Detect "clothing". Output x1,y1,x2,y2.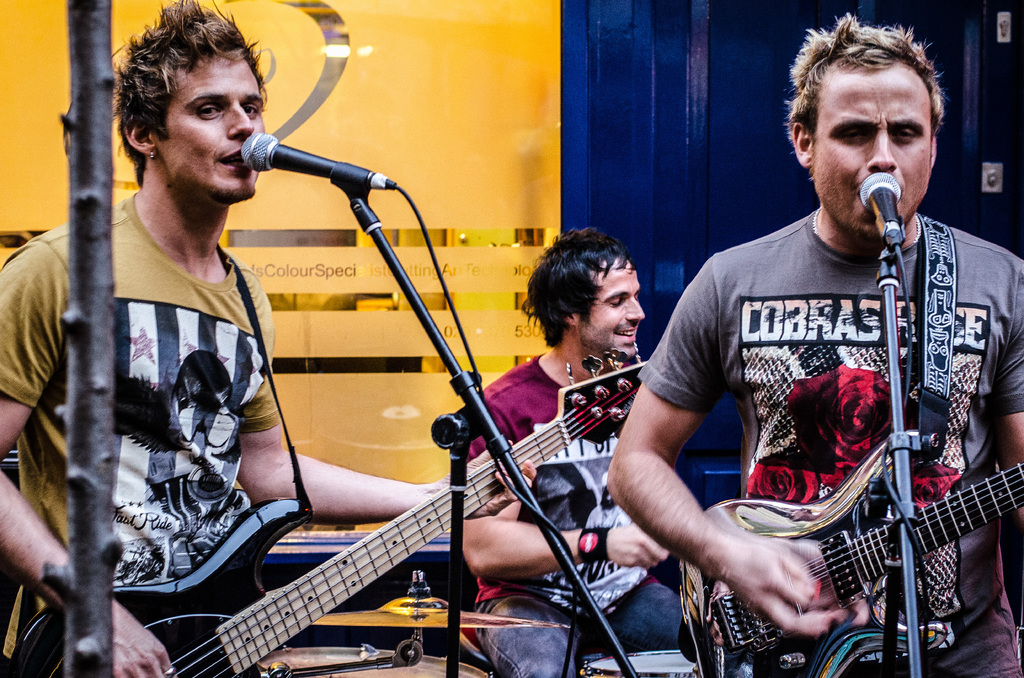
647,168,1004,656.
